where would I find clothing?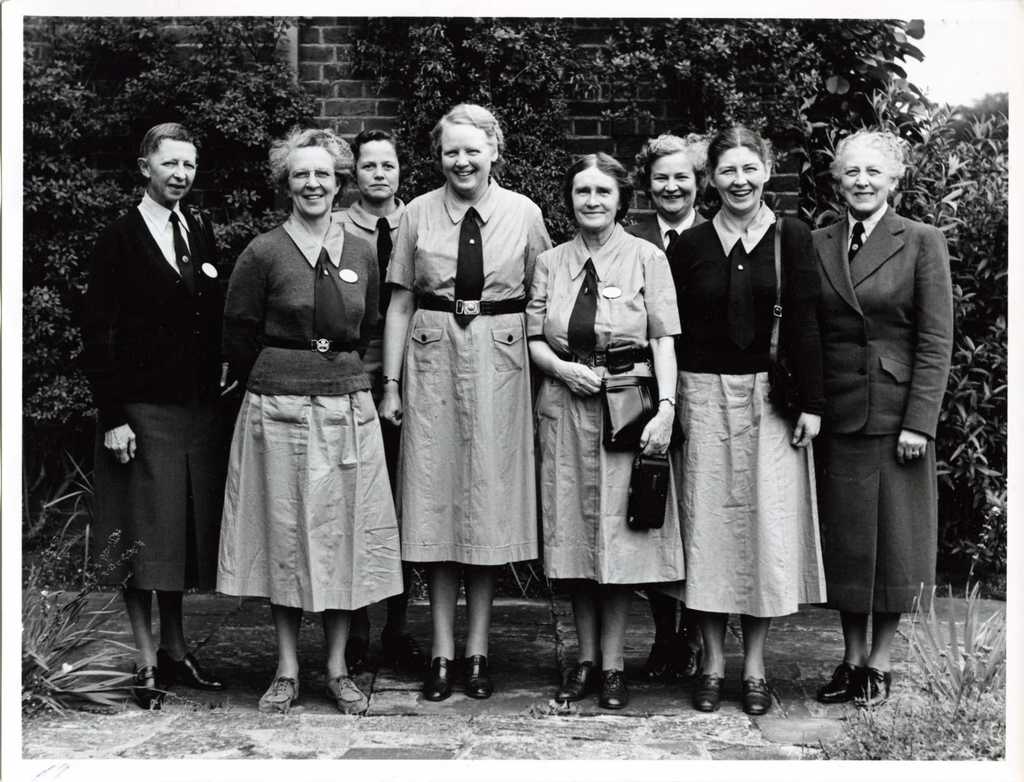
At 394, 180, 559, 577.
